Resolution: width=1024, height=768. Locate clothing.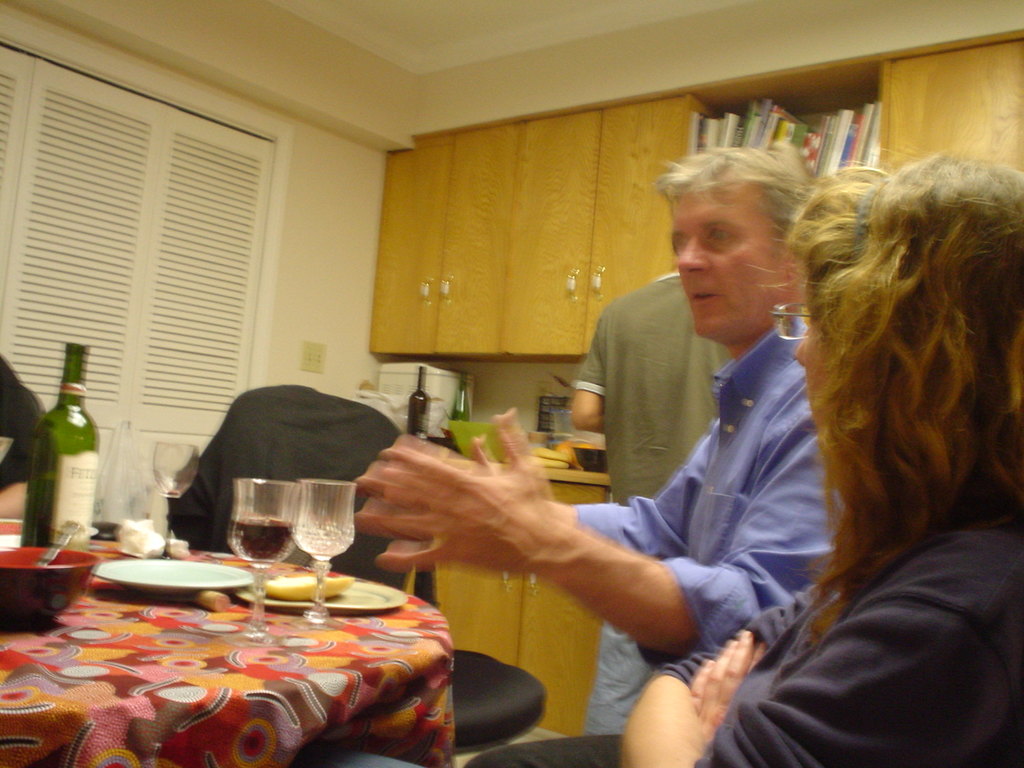
rect(693, 507, 1023, 767).
